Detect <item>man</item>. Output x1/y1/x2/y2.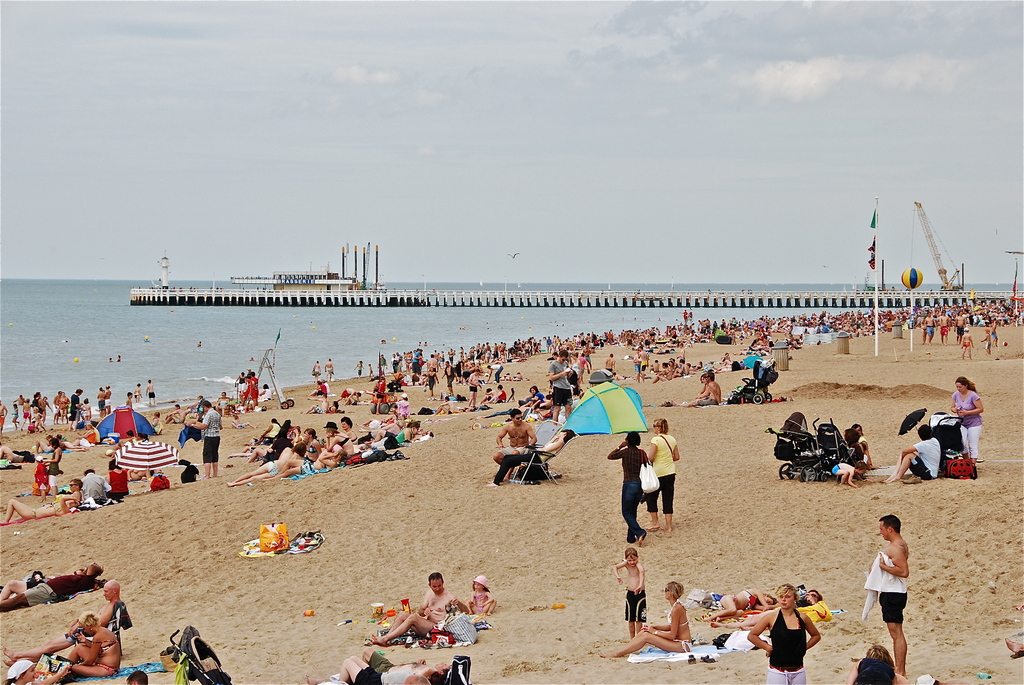
670/372/726/408.
